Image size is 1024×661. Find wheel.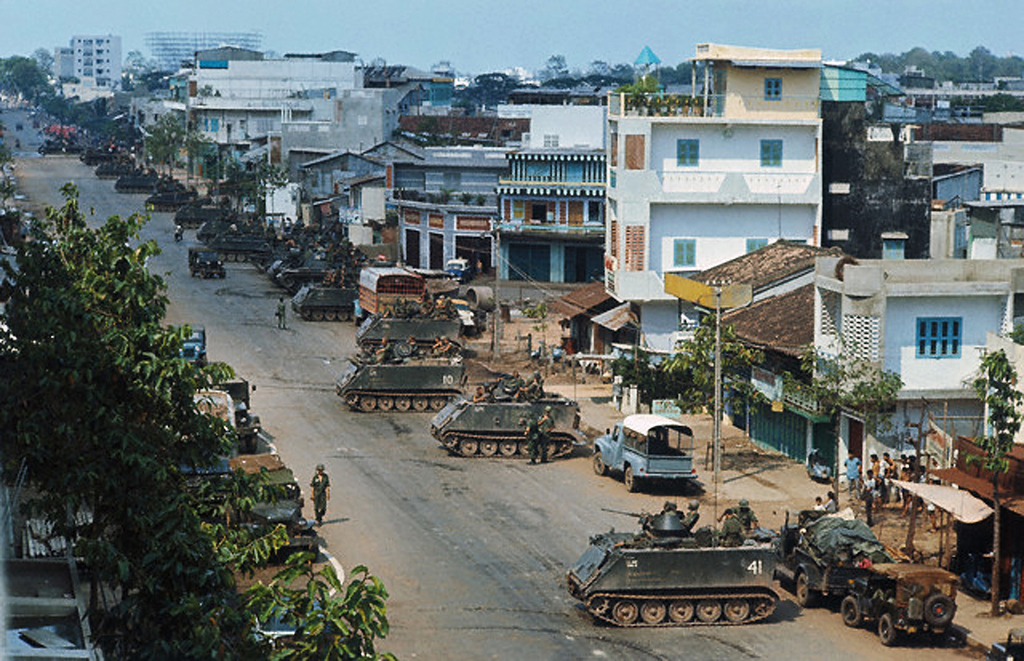
box=[722, 601, 747, 623].
